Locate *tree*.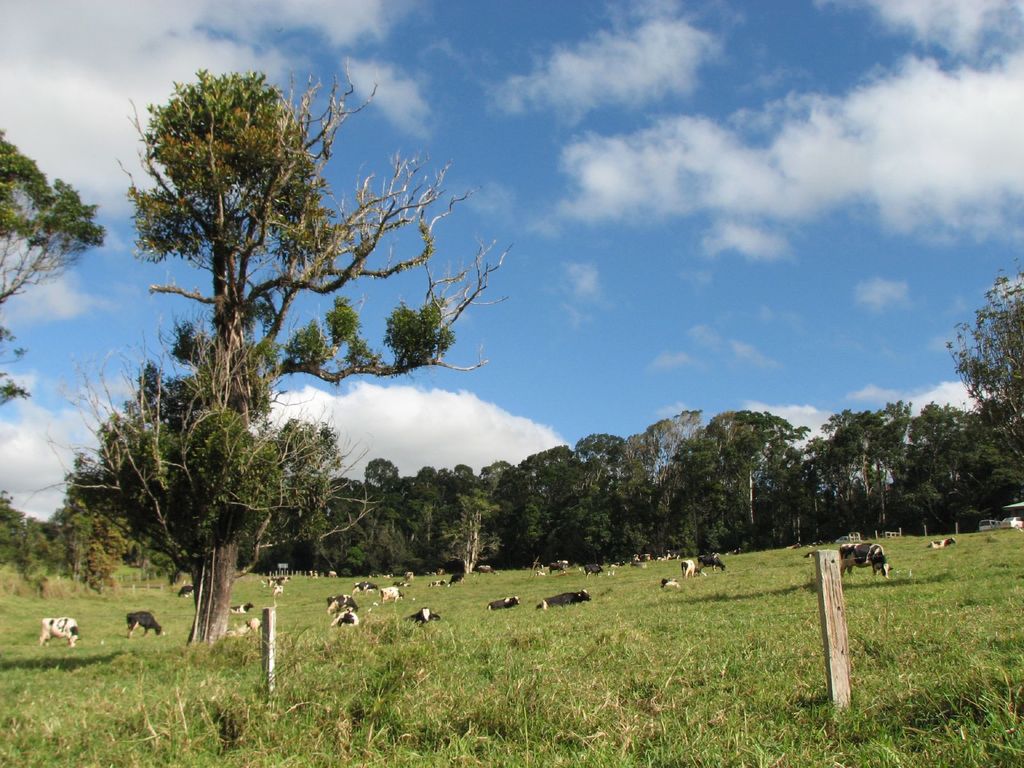
Bounding box: x1=615 y1=396 x2=704 y2=547.
